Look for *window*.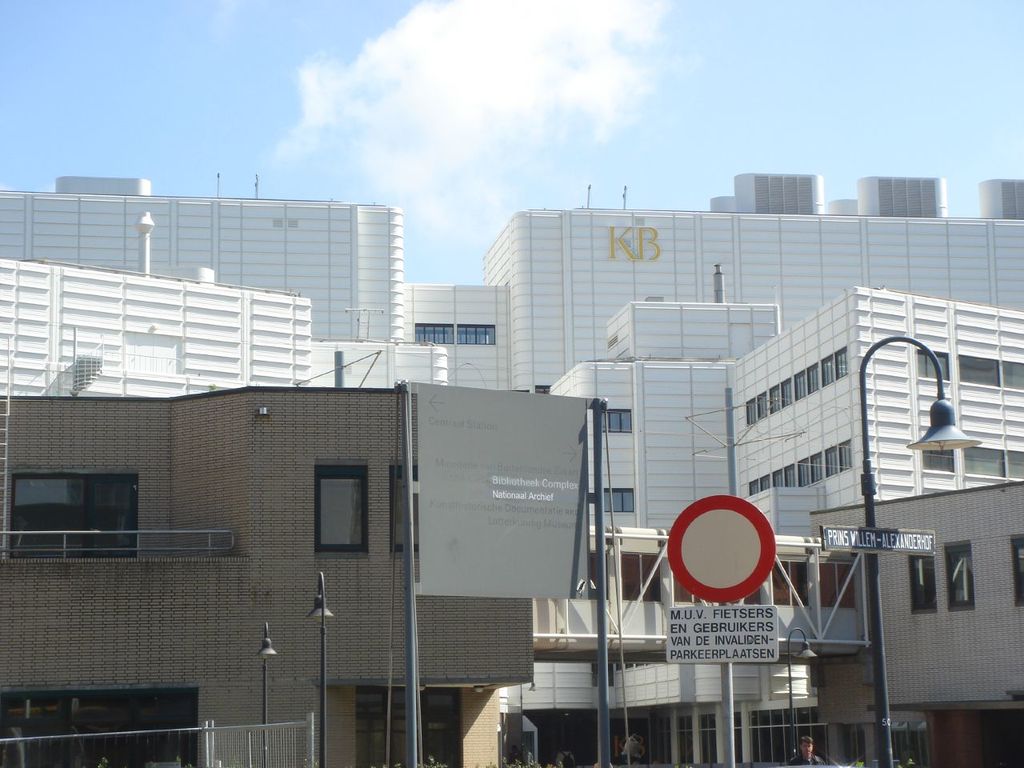
Found: 604, 488, 634, 514.
